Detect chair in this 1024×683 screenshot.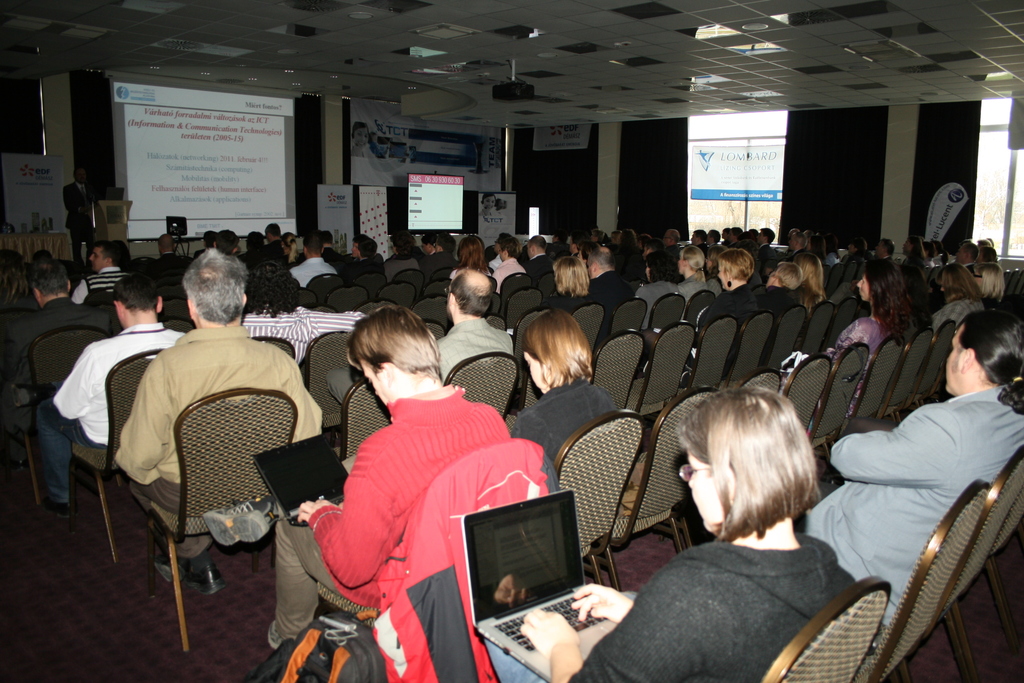
Detection: detection(552, 409, 644, 588).
